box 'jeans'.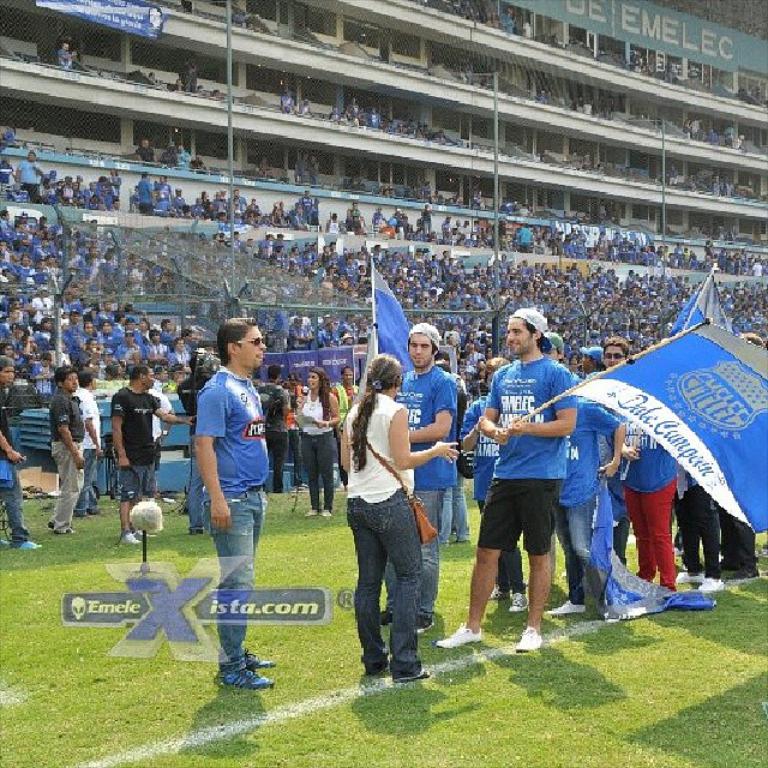
bbox(380, 562, 397, 612).
